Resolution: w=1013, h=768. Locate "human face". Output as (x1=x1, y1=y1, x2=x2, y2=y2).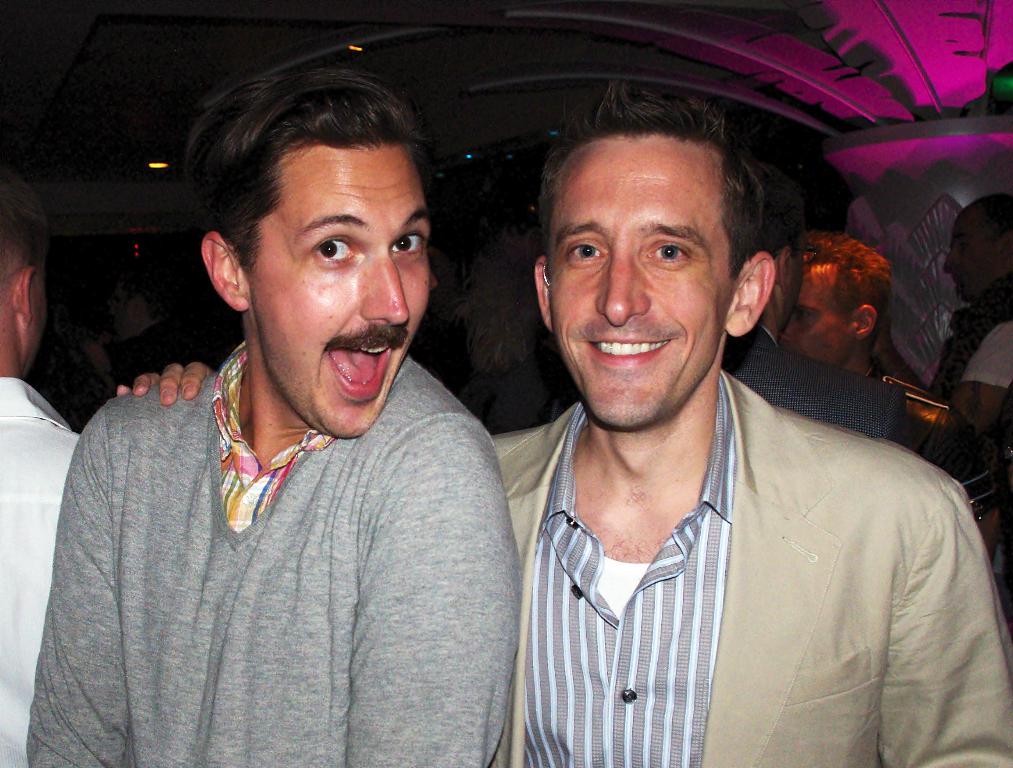
(x1=946, y1=210, x2=1005, y2=308).
